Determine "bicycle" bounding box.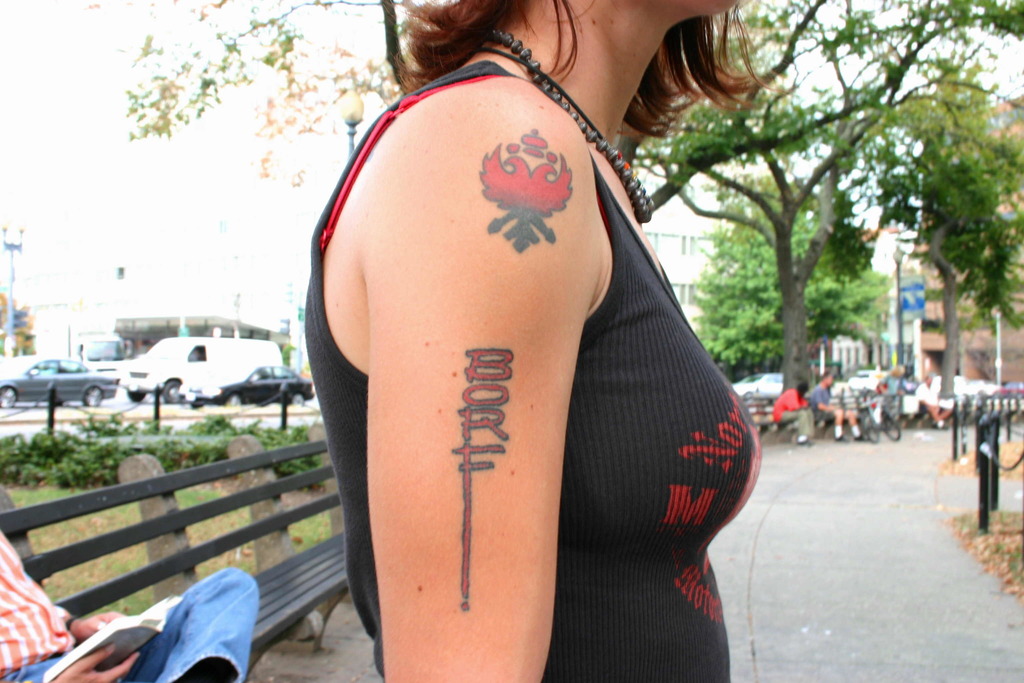
Determined: box(854, 383, 902, 444).
